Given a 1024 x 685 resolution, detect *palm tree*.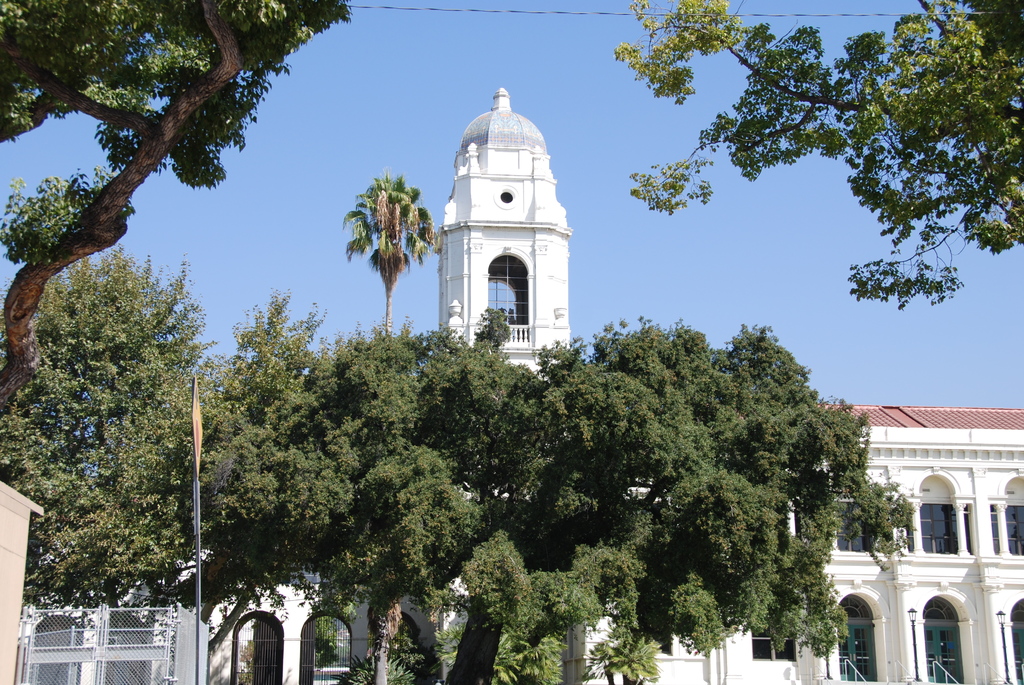
box(335, 166, 424, 363).
